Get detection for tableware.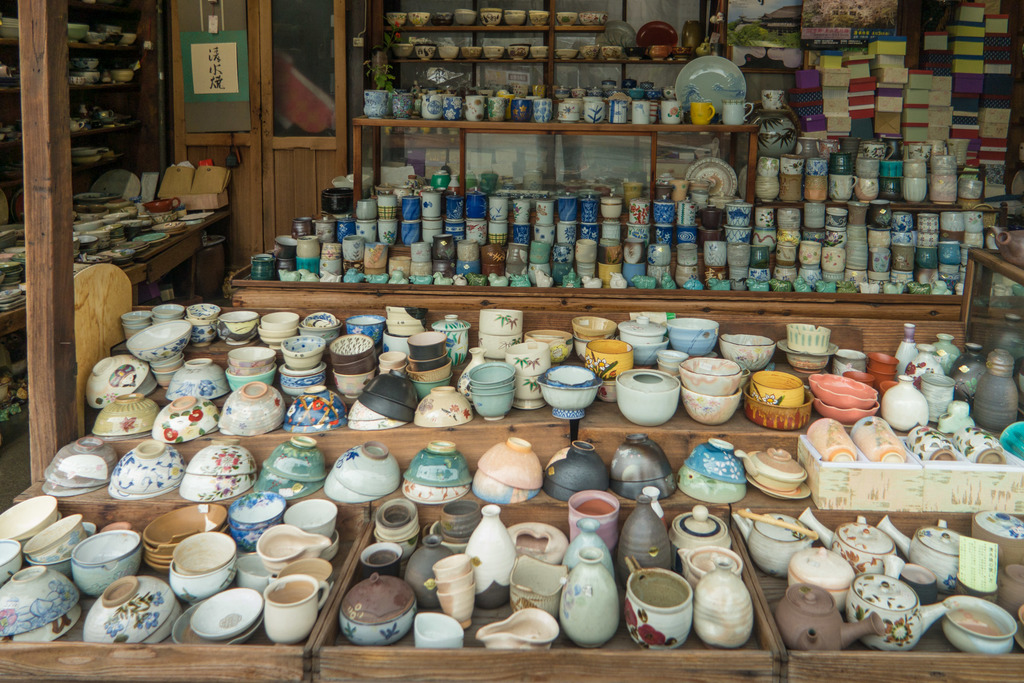
Detection: bbox=(820, 140, 842, 159).
